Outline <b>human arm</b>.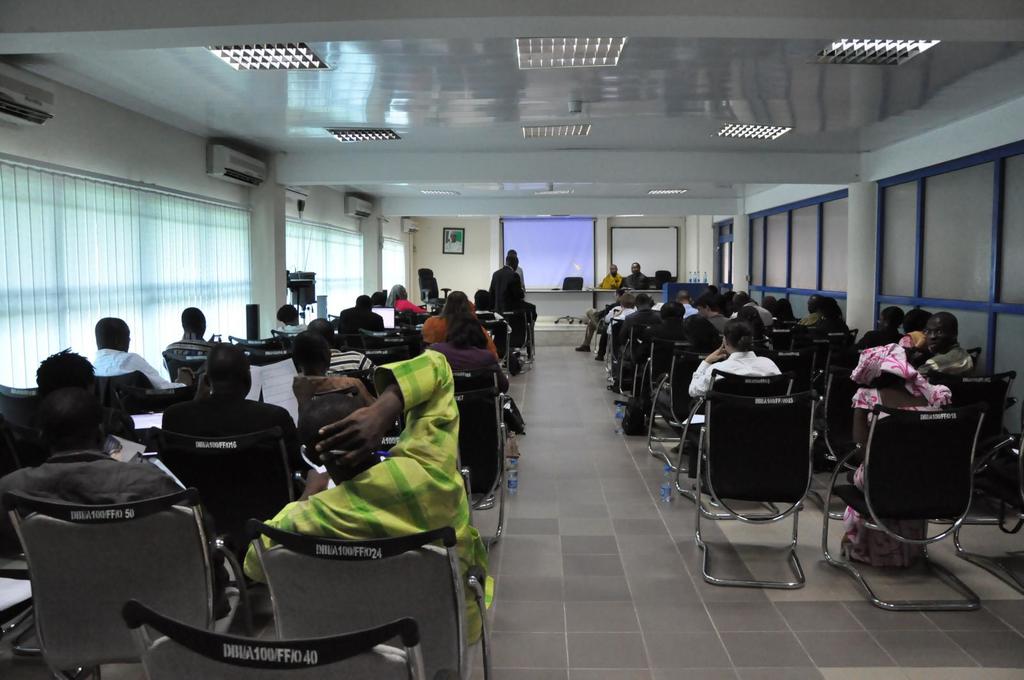
Outline: [left=360, top=355, right=376, bottom=370].
